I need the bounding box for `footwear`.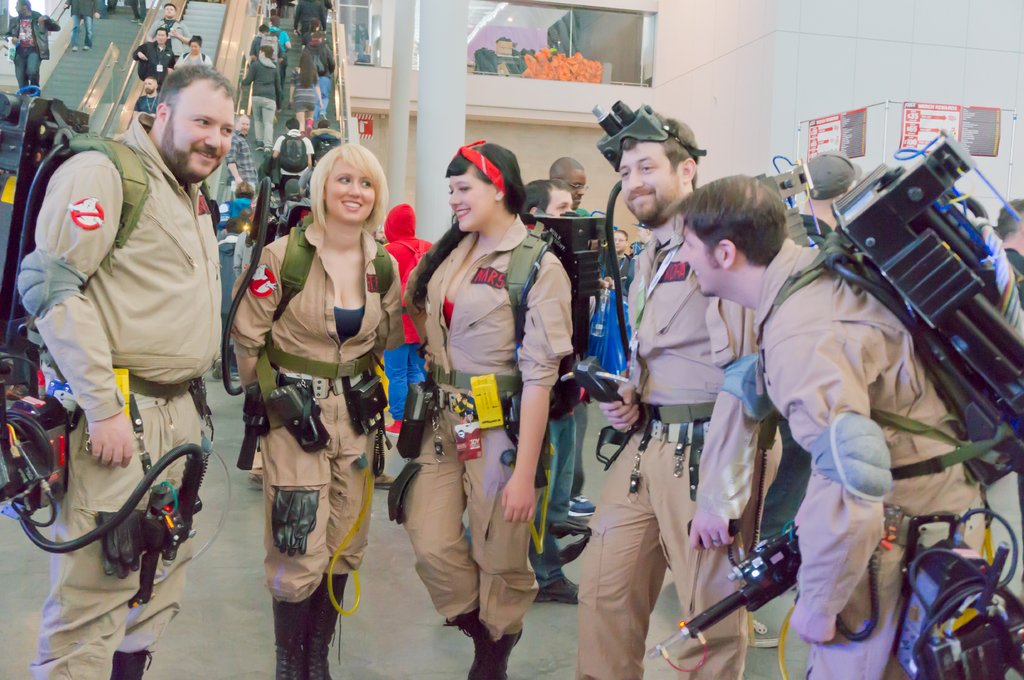
Here it is: bbox(374, 471, 397, 492).
